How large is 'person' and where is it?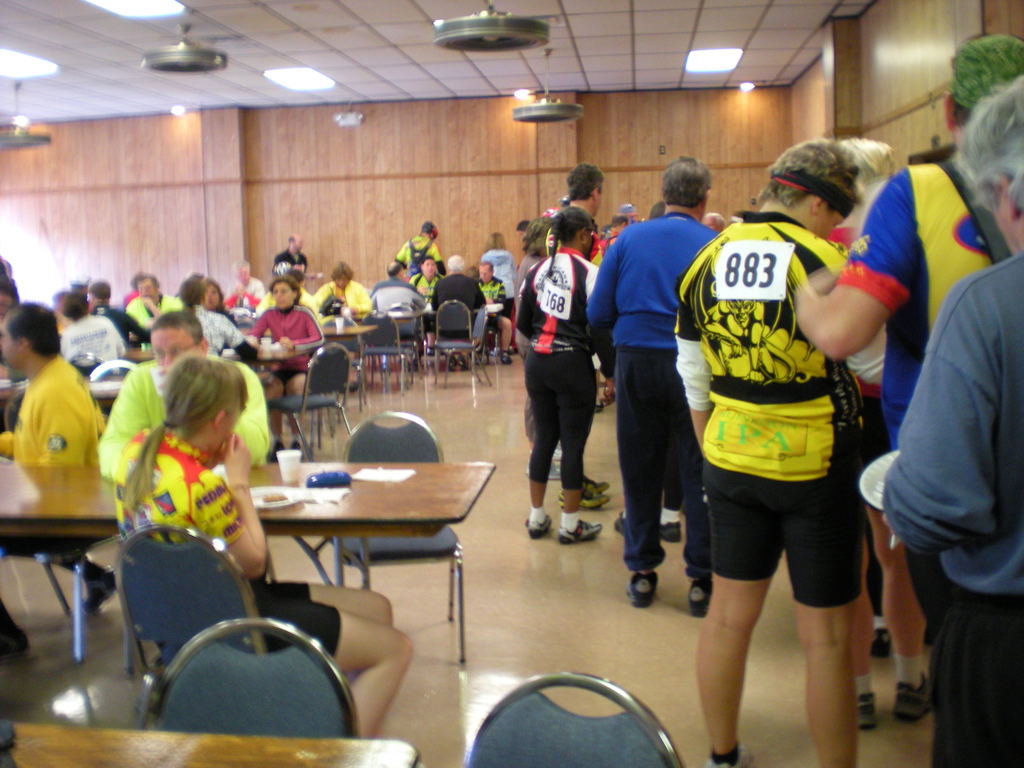
Bounding box: 468 250 518 359.
